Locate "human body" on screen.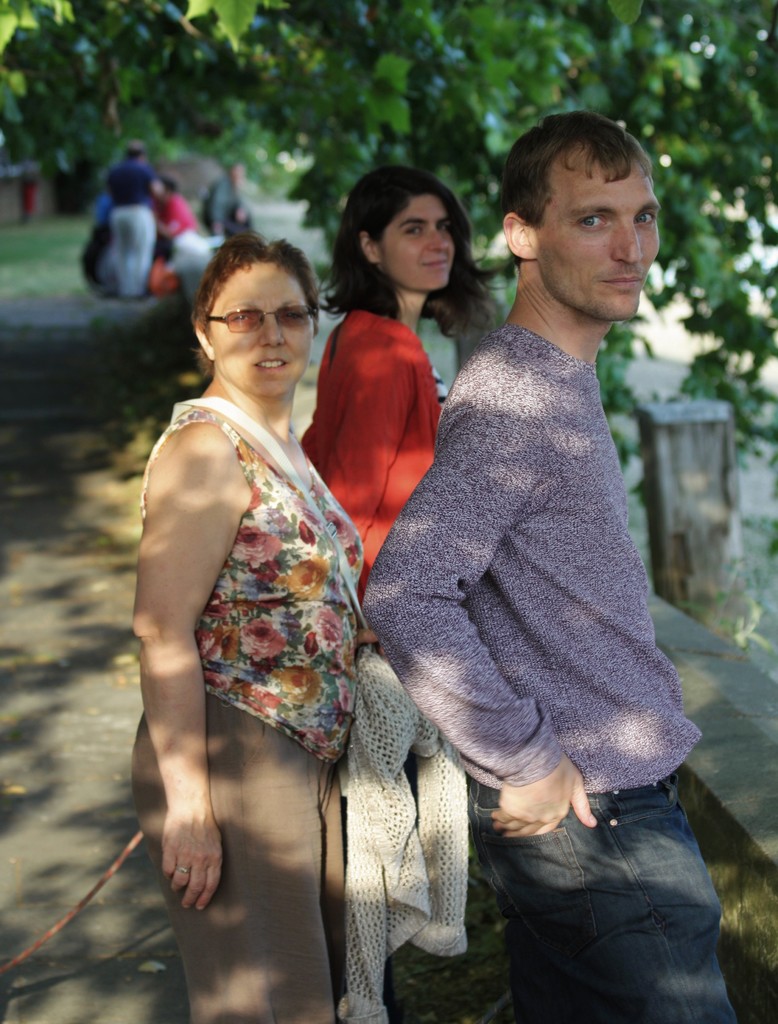
On screen at bbox=(135, 213, 387, 982).
